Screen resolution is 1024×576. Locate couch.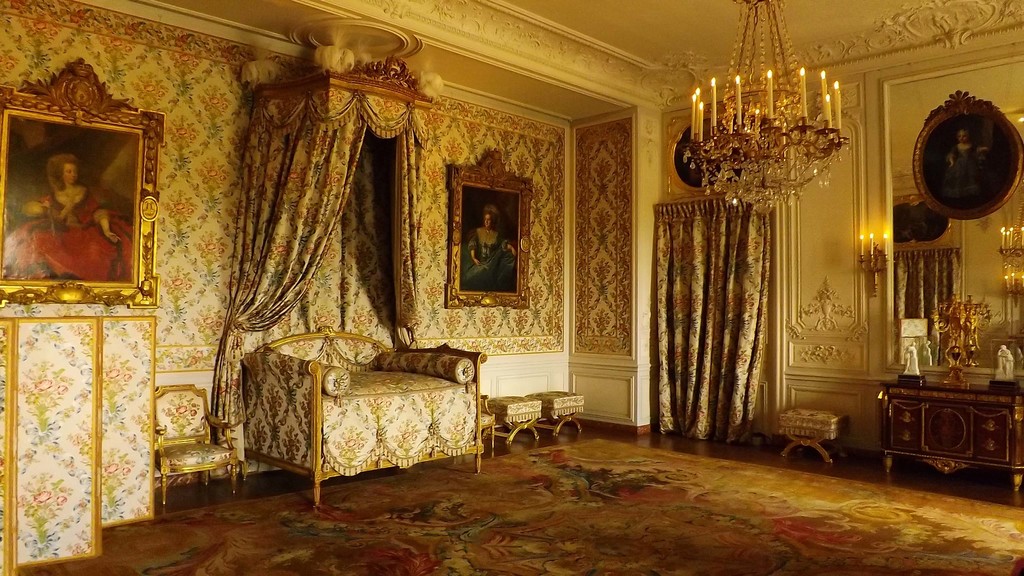
[230,327,508,469].
